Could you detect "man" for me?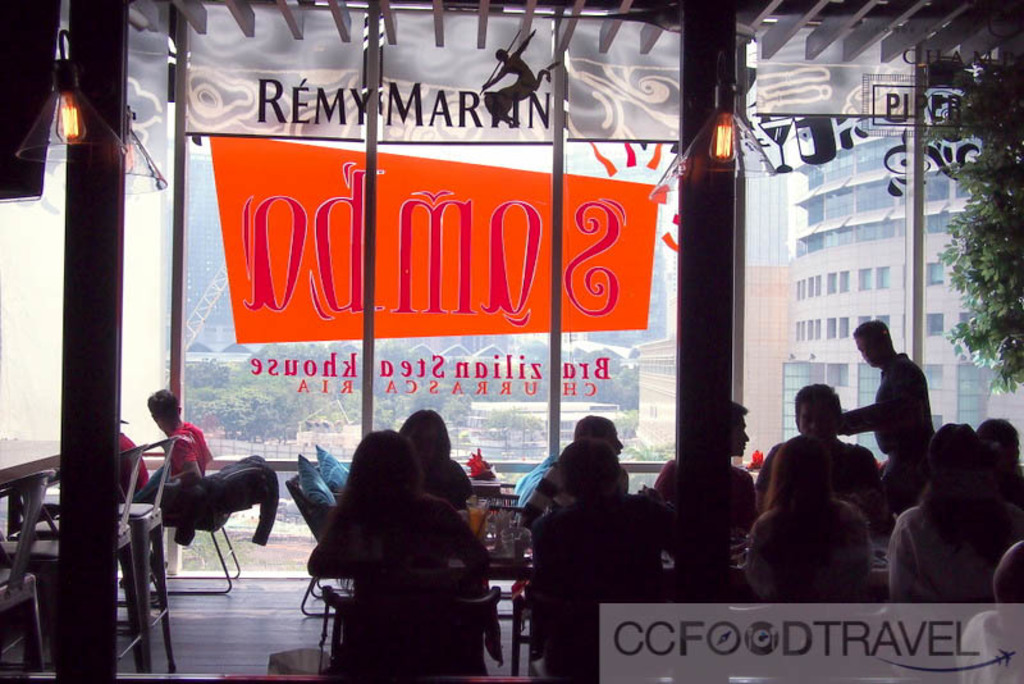
Detection result: box=[518, 418, 636, 532].
